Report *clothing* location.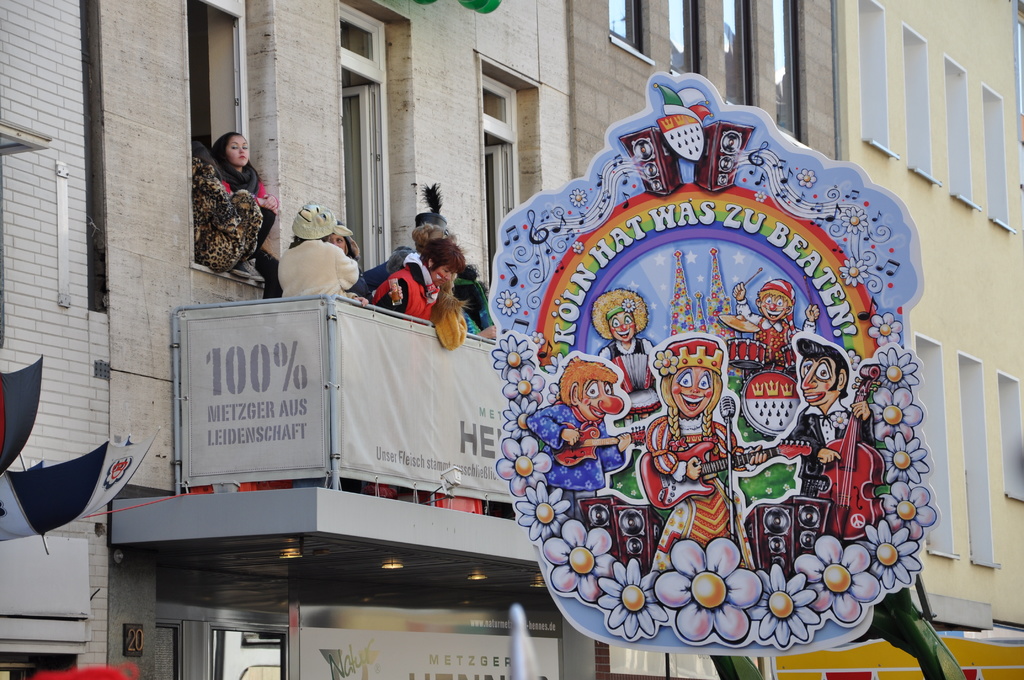
Report: l=350, t=245, r=438, b=329.
